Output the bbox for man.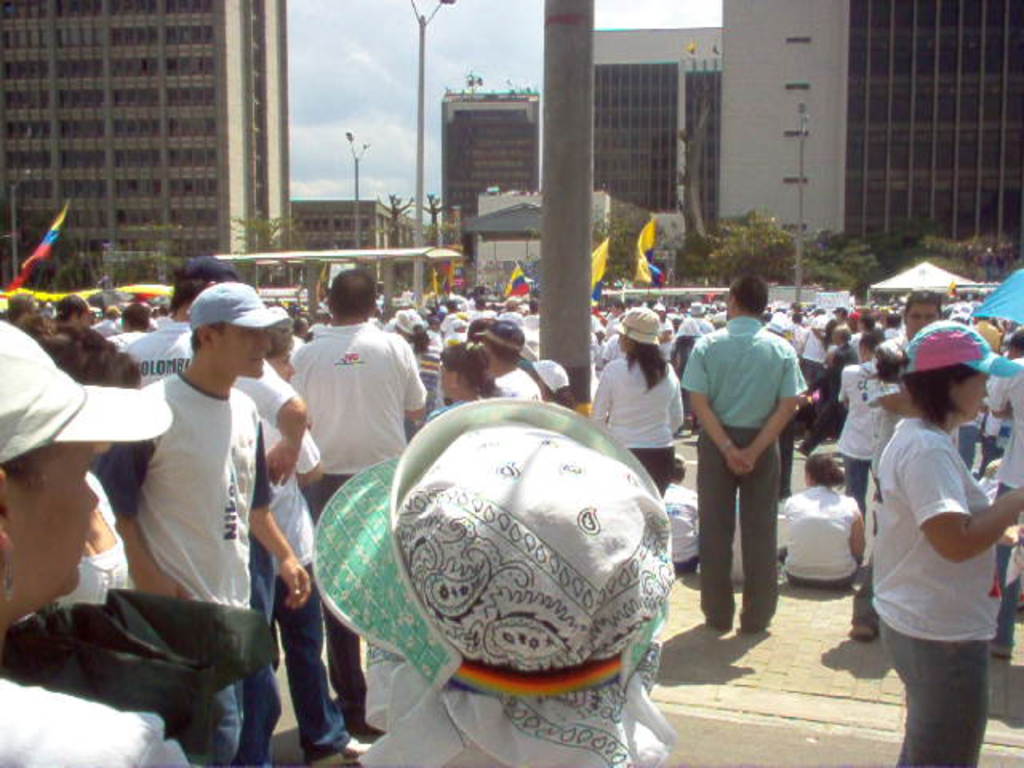
[846, 290, 949, 645].
